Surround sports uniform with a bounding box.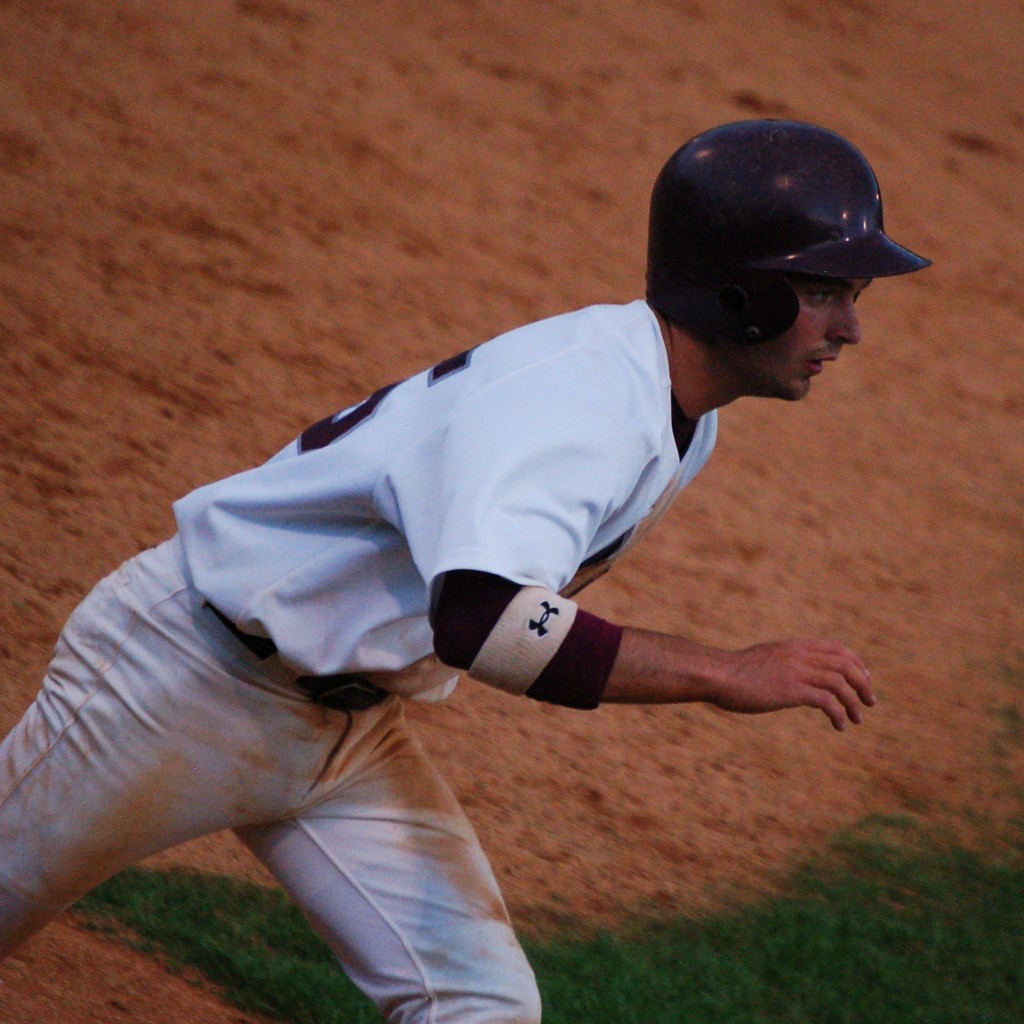
bbox=(10, 102, 915, 982).
